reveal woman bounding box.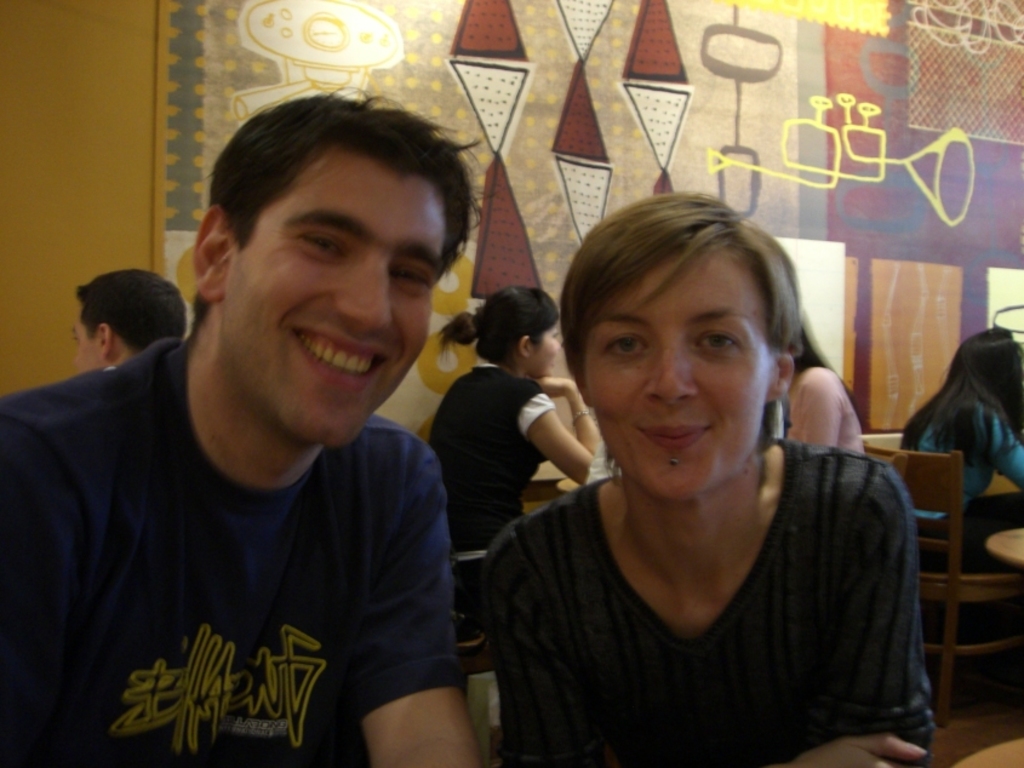
Revealed: l=898, t=322, r=1023, b=573.
